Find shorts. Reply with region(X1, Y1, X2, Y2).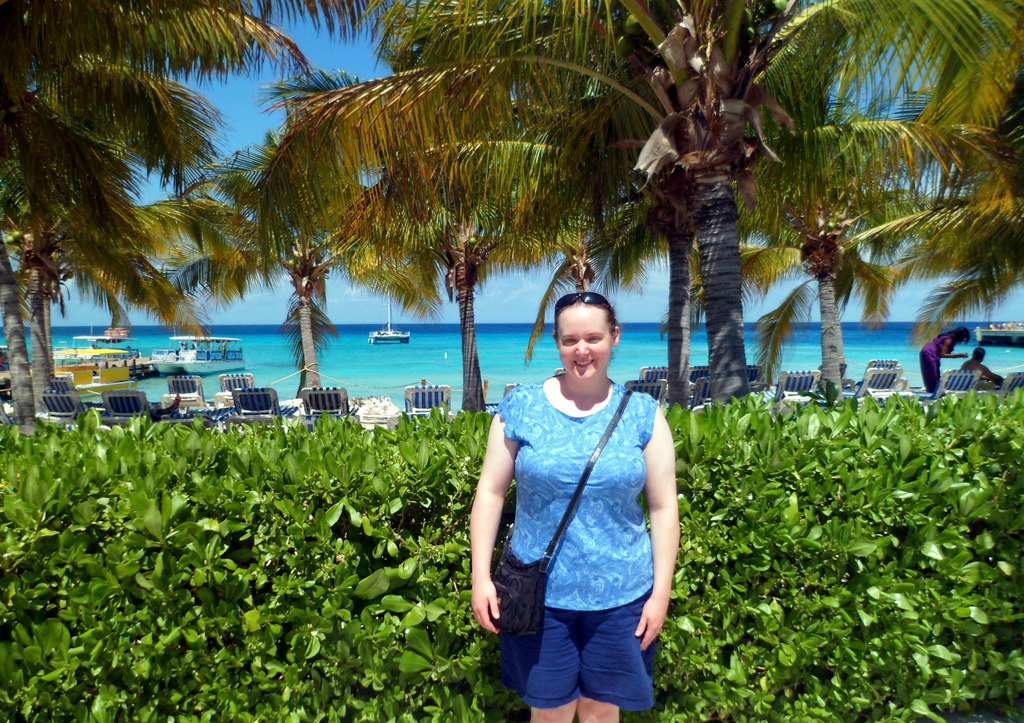
region(500, 593, 675, 711).
